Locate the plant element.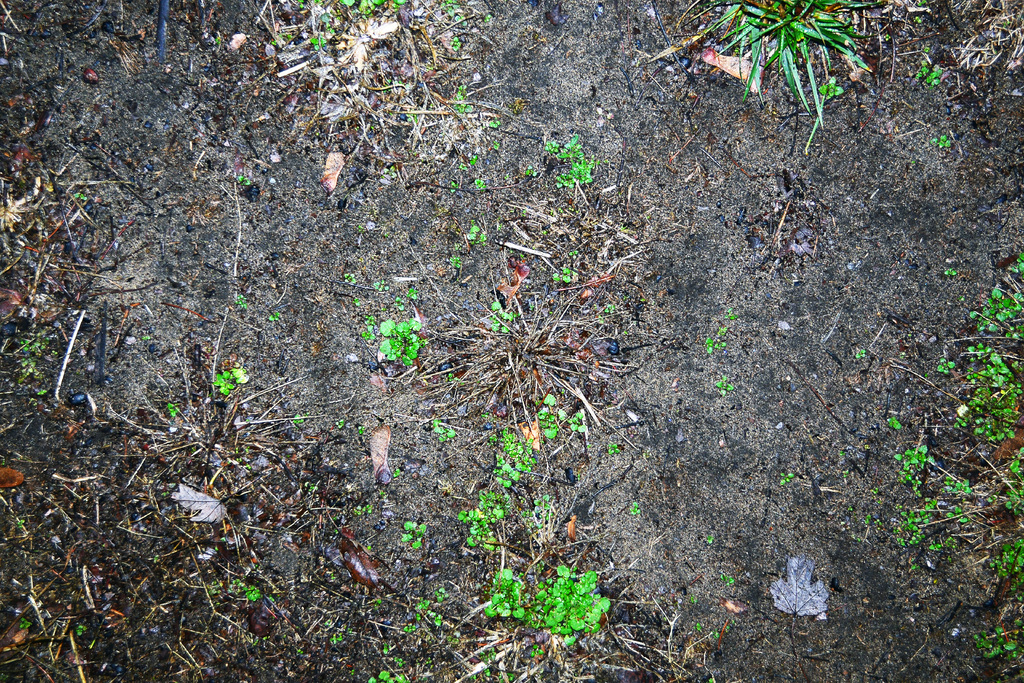
Element bbox: 692/621/708/634.
